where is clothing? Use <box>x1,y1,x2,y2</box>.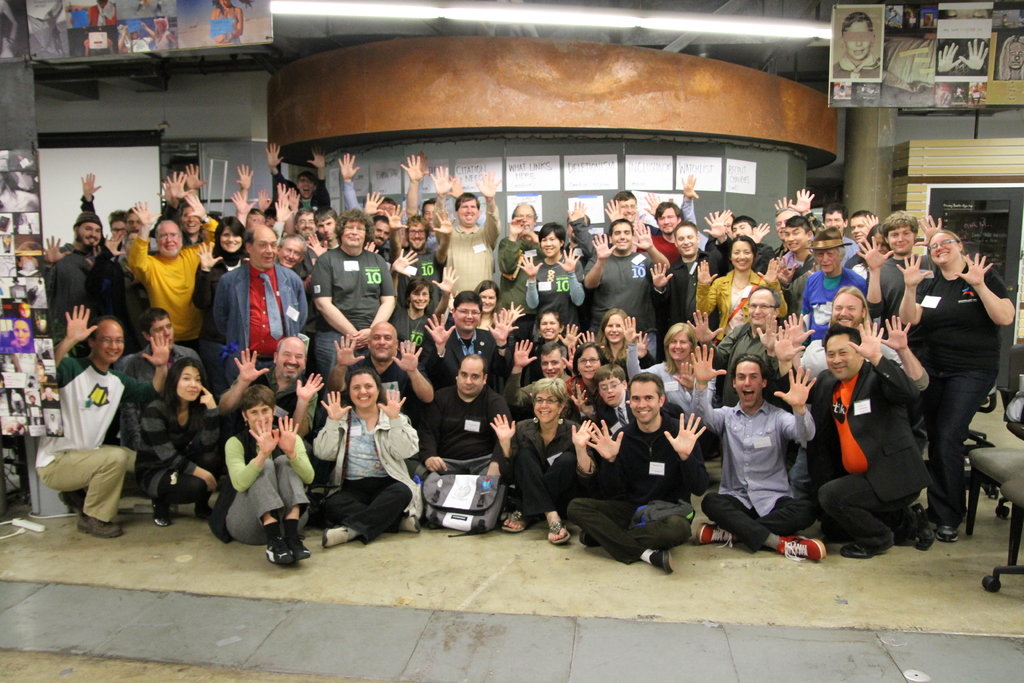
<box>427,459,506,532</box>.
